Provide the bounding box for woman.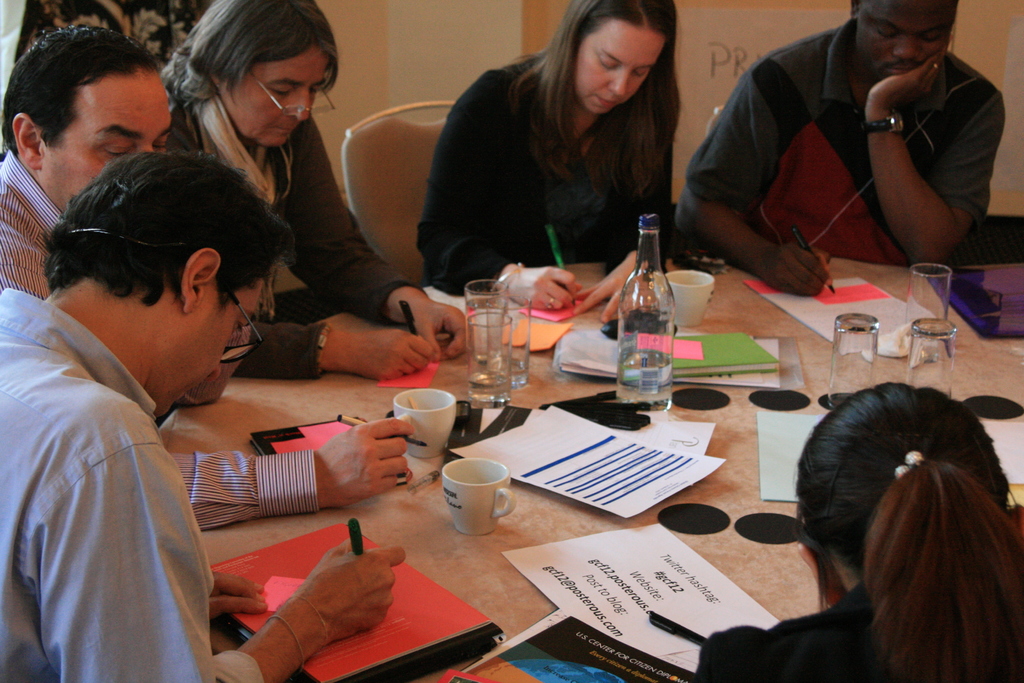
{"left": 158, "top": 0, "right": 478, "bottom": 384}.
